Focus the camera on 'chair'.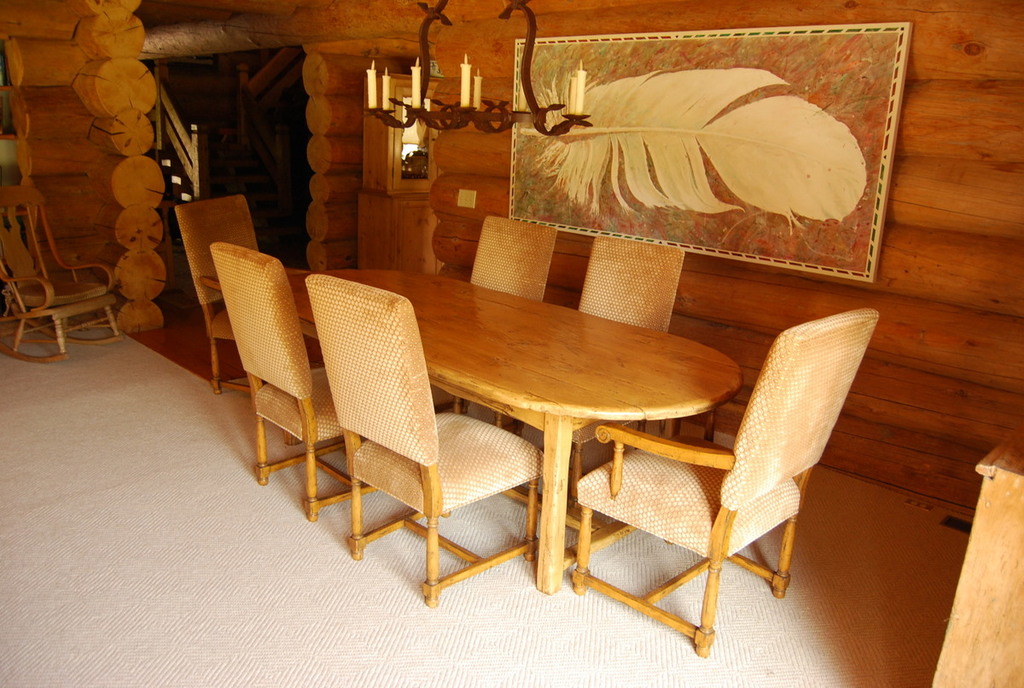
Focus region: left=432, top=213, right=559, bottom=429.
